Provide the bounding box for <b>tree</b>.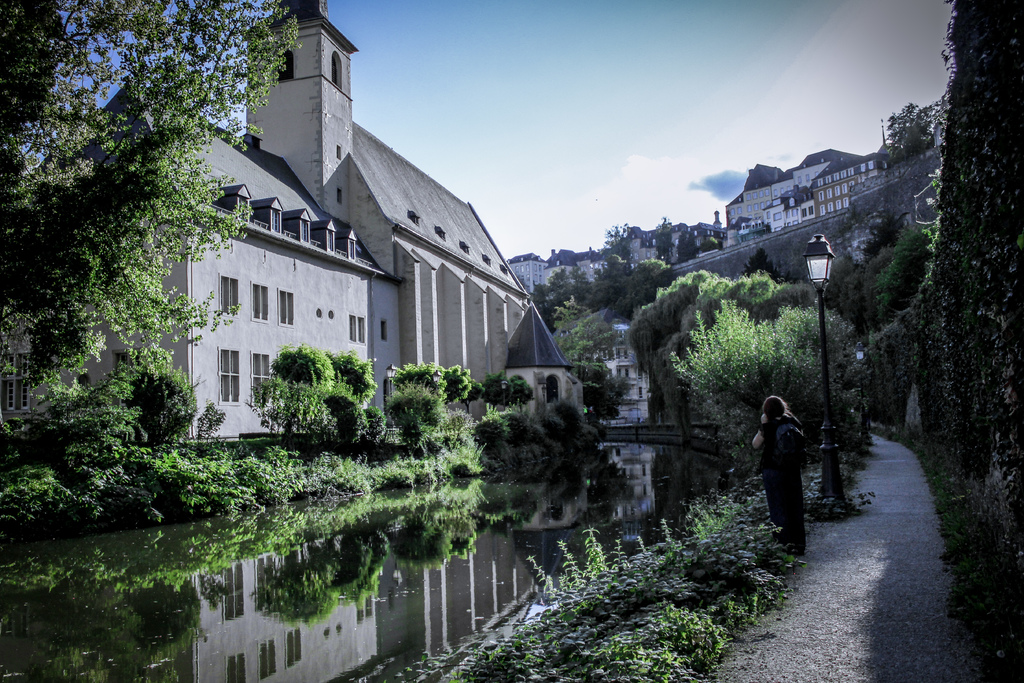
<region>669, 299, 871, 486</region>.
